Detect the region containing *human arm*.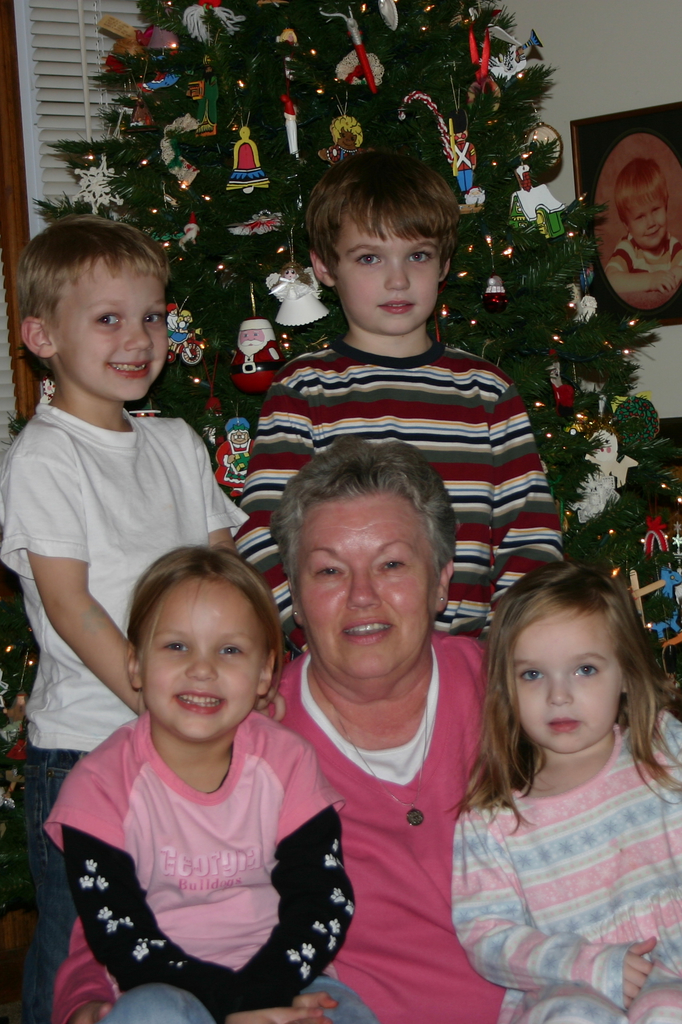
box(29, 497, 157, 740).
